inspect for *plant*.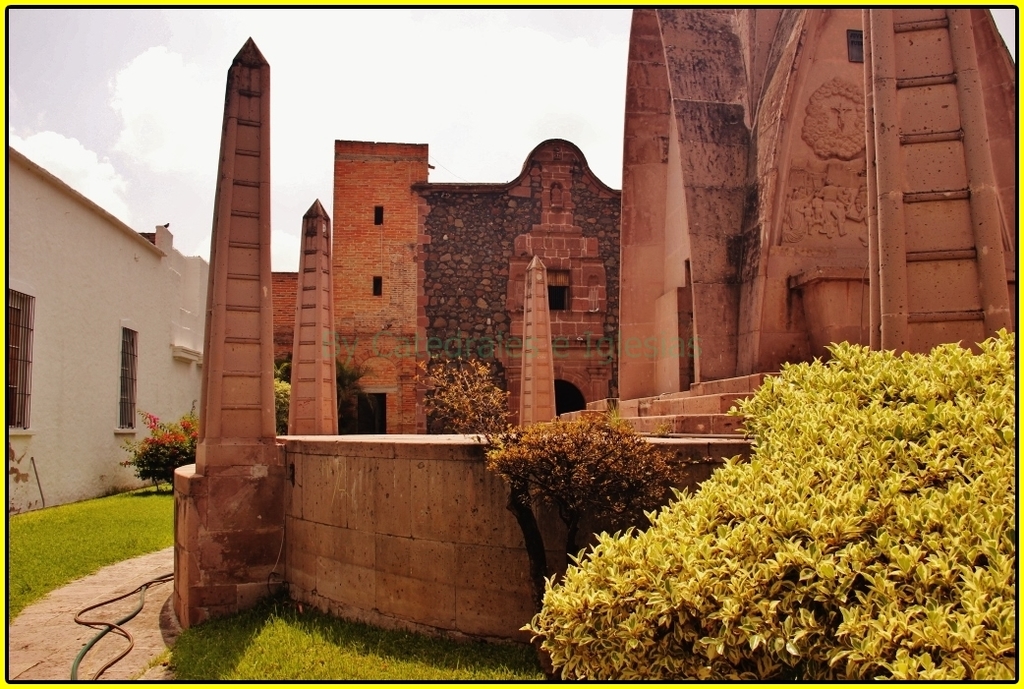
Inspection: {"left": 512, "top": 309, "right": 999, "bottom": 683}.
